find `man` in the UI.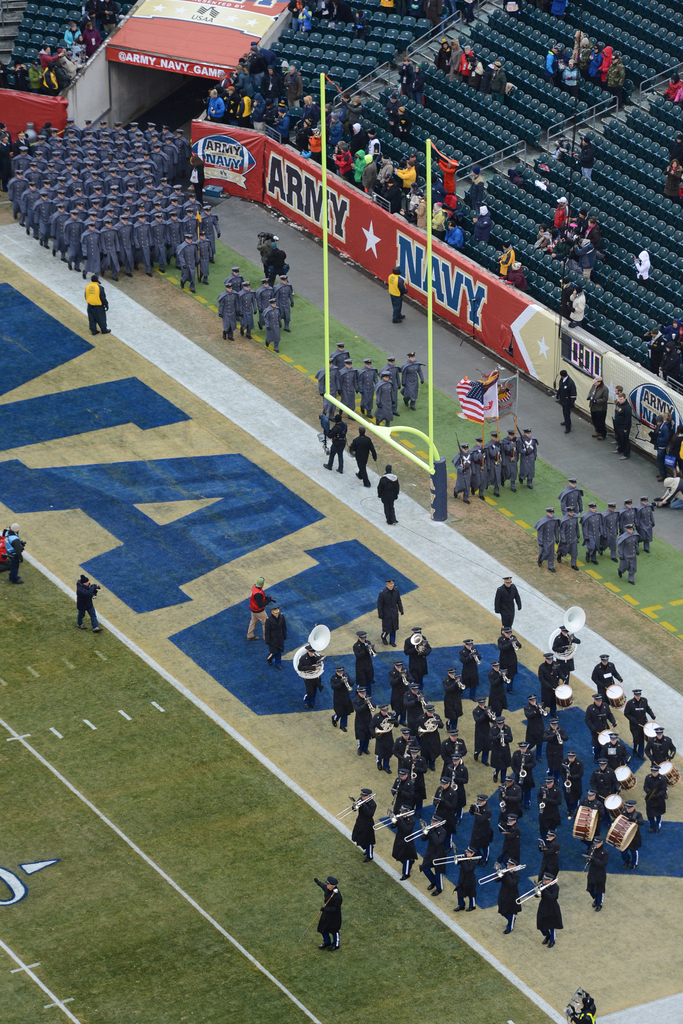
UI element at box(258, 237, 276, 266).
